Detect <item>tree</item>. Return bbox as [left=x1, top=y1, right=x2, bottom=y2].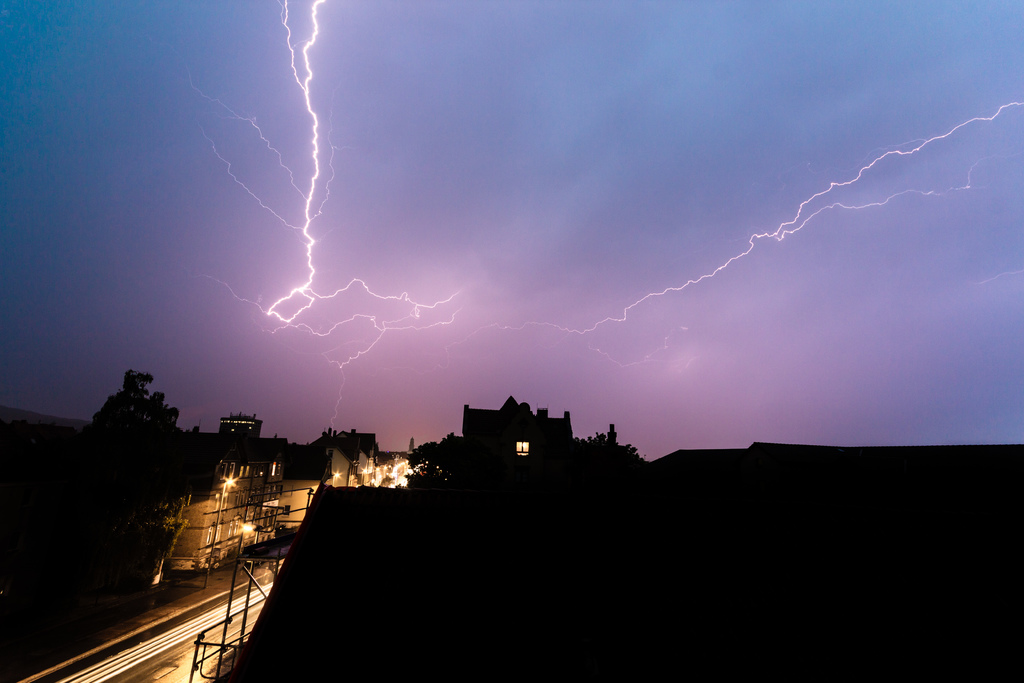
[left=42, top=354, right=204, bottom=591].
